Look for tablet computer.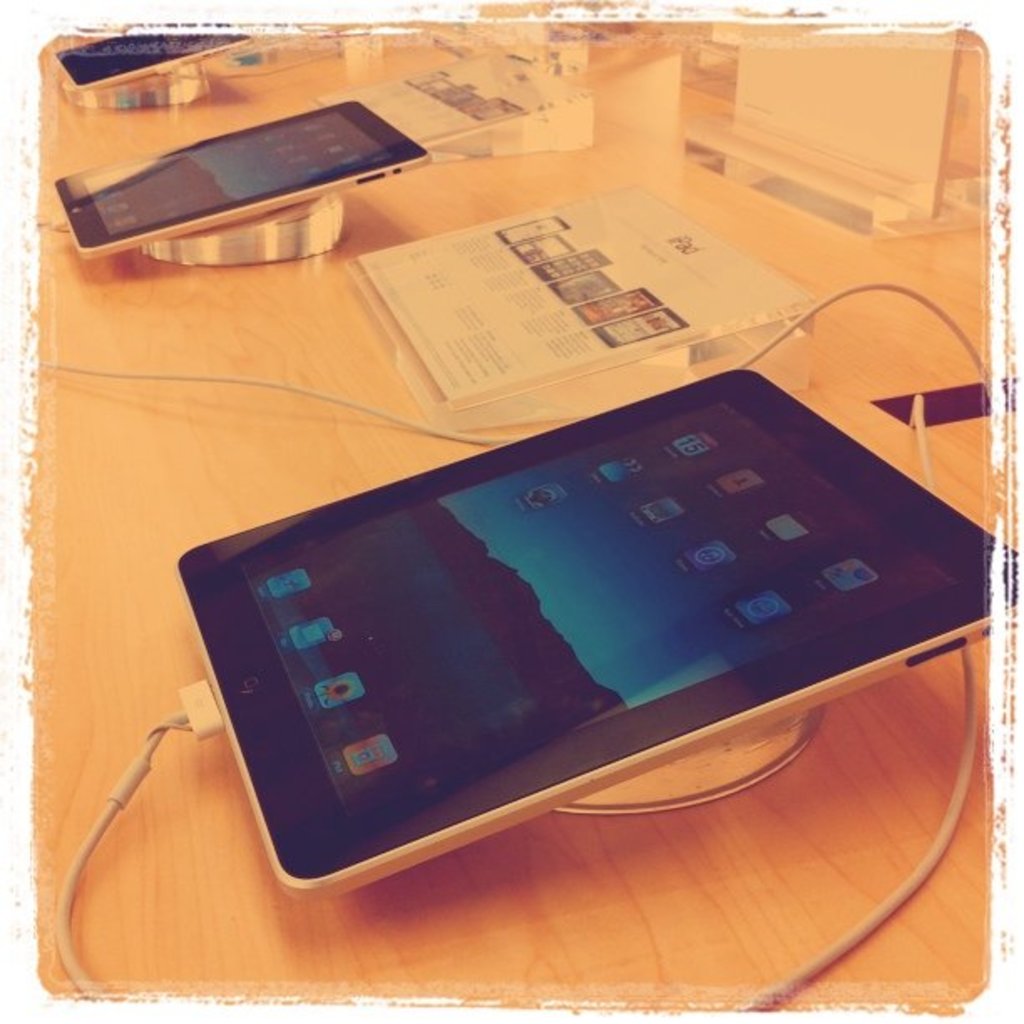
Found: locate(57, 22, 251, 92).
